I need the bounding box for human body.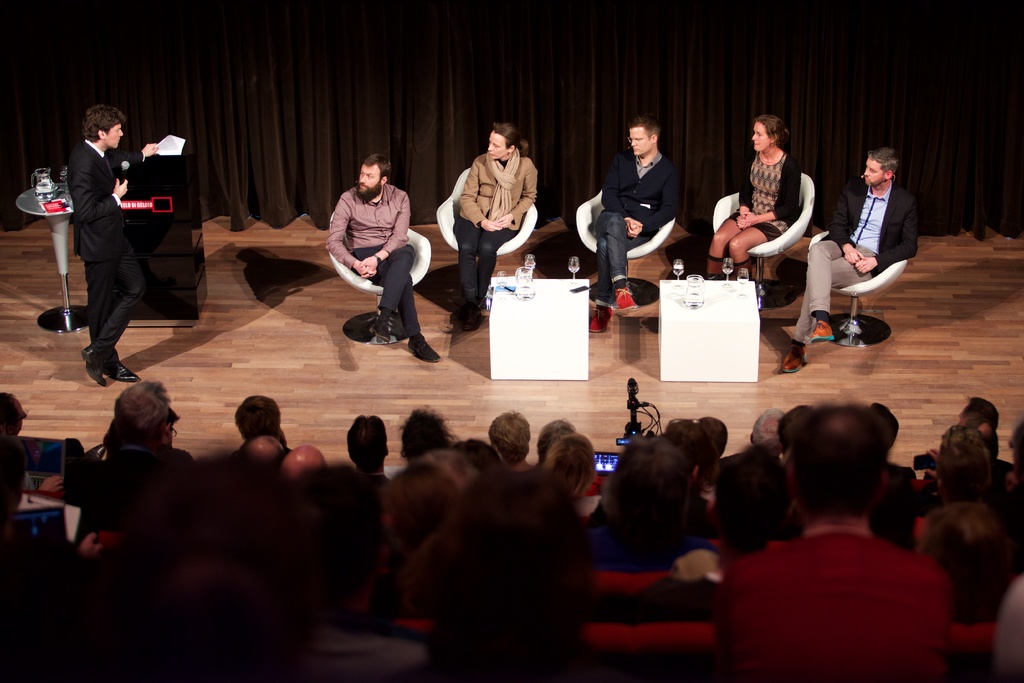
Here it is: l=574, t=423, r=719, b=575.
